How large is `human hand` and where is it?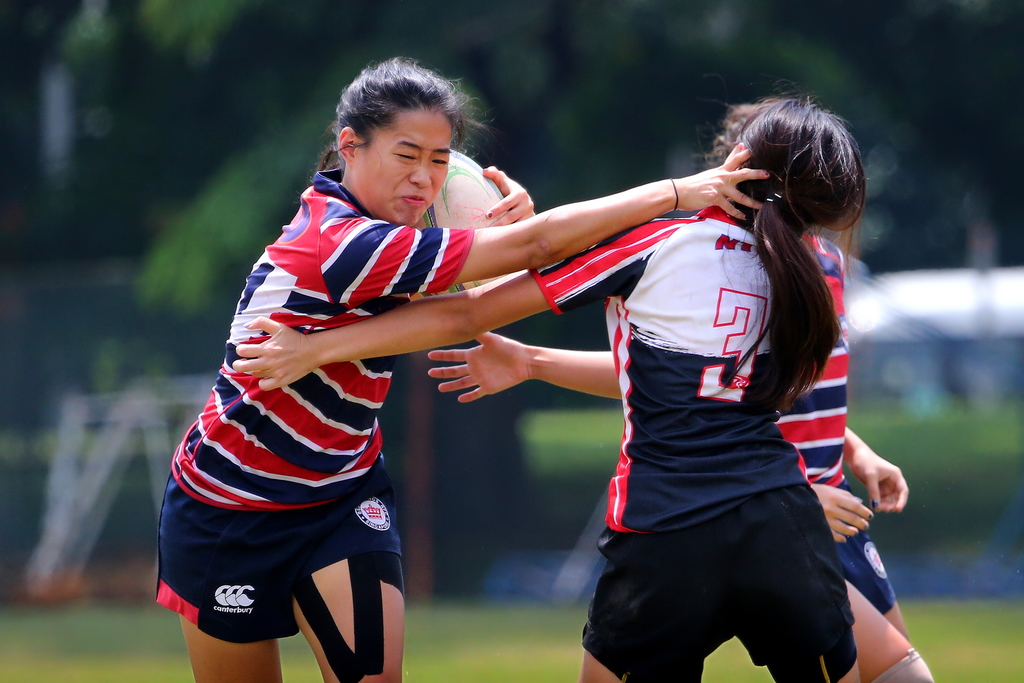
Bounding box: [231, 315, 326, 394].
